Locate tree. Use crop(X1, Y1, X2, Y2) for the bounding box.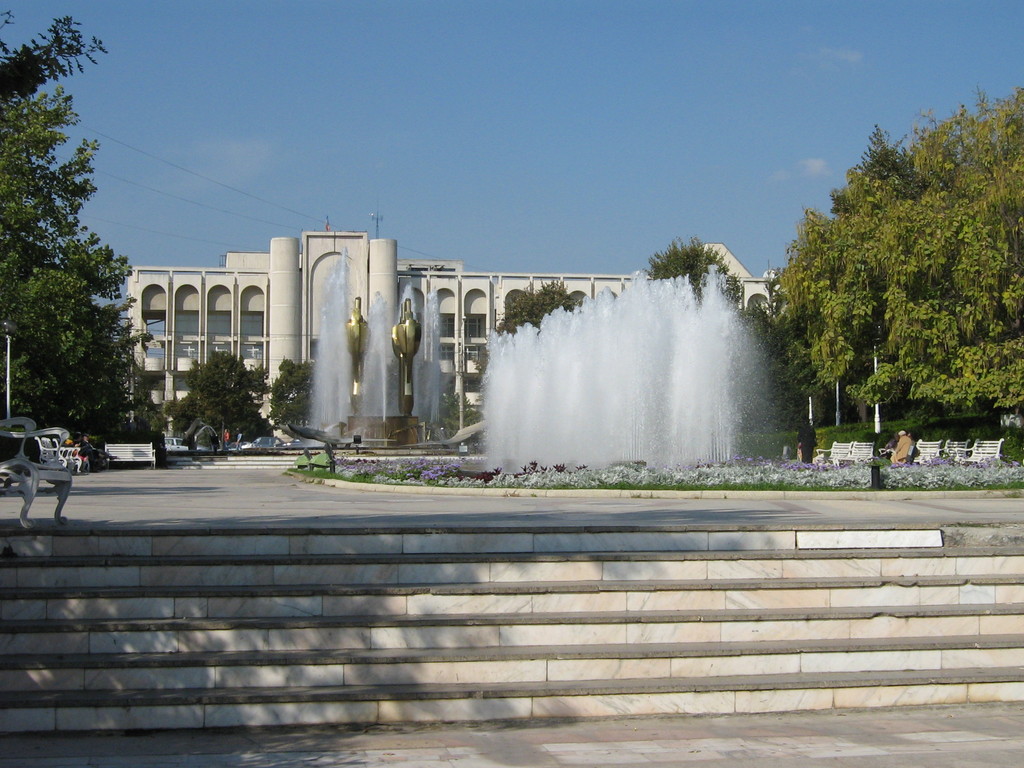
crop(0, 5, 167, 460).
